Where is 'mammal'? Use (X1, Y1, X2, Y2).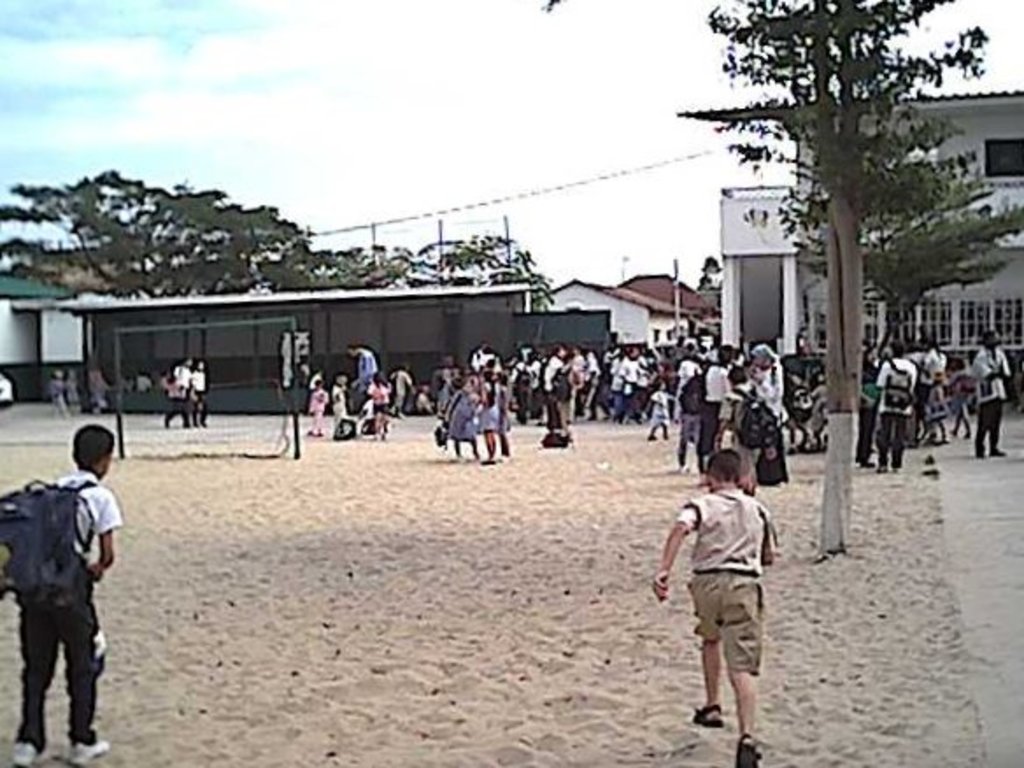
(174, 356, 193, 426).
